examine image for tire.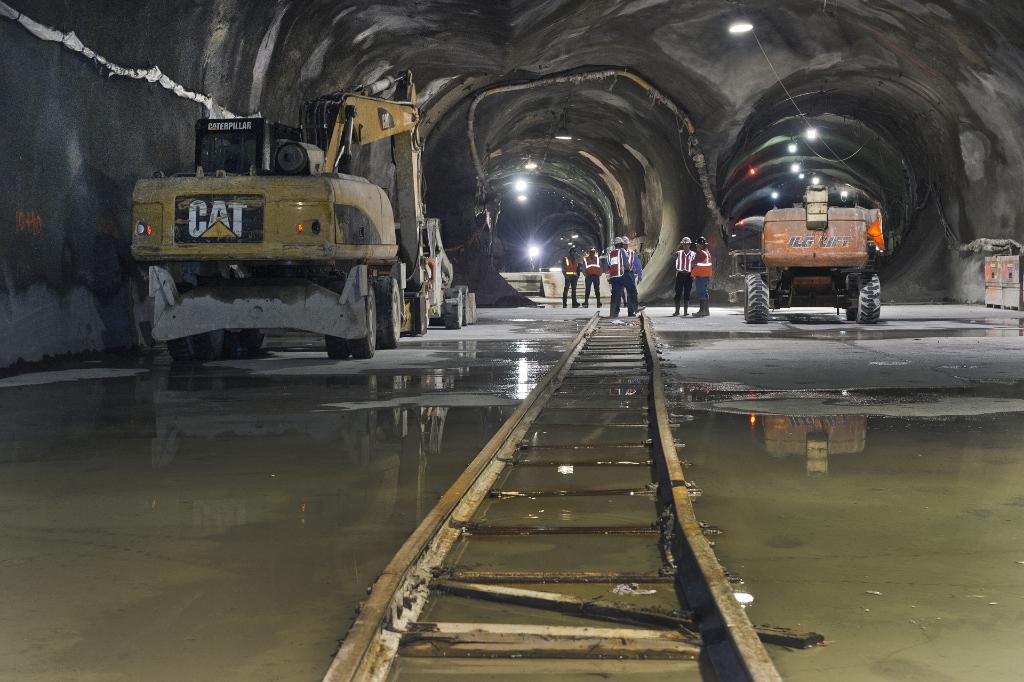
Examination result: bbox(326, 333, 351, 359).
